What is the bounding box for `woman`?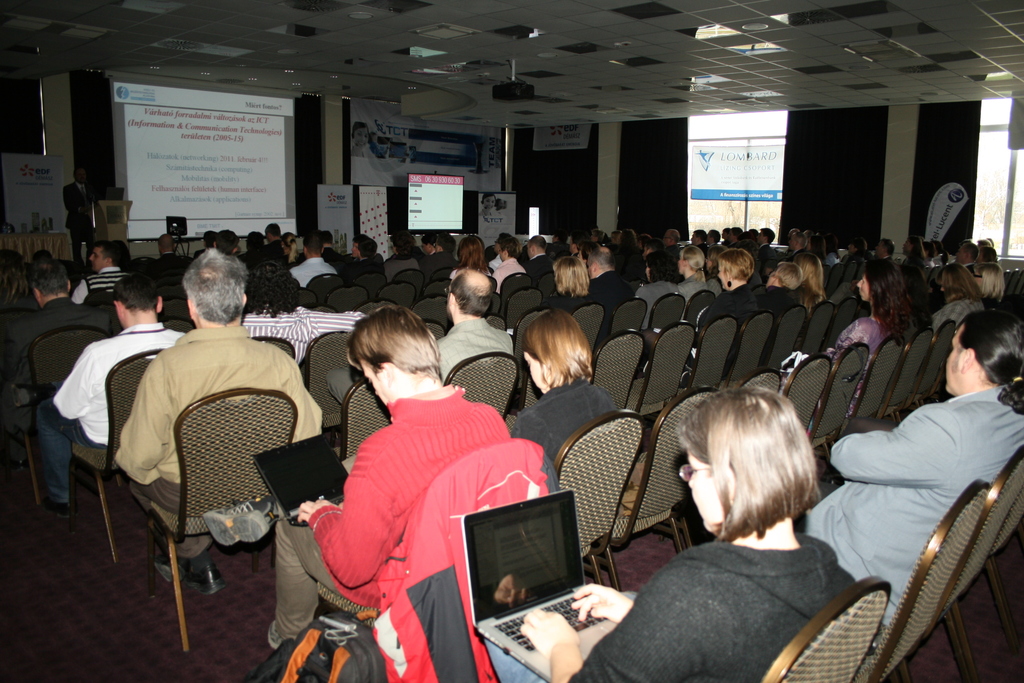
(483,390,862,682).
